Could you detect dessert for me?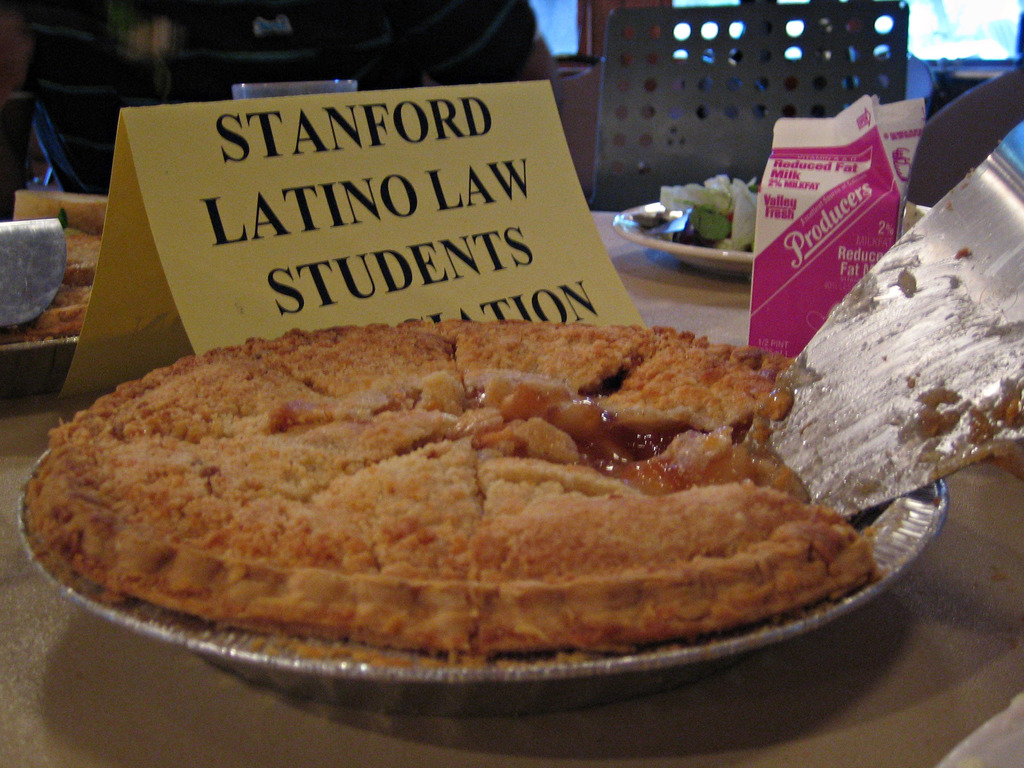
Detection result: bbox=[51, 315, 892, 684].
